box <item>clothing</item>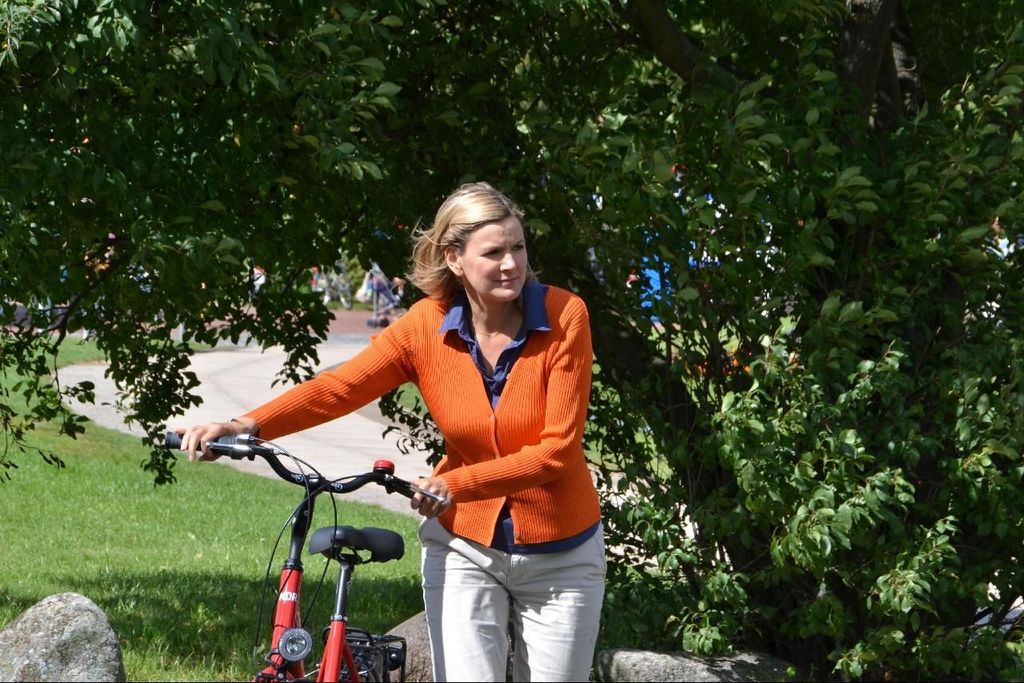
x1=226 y1=263 x2=618 y2=682
